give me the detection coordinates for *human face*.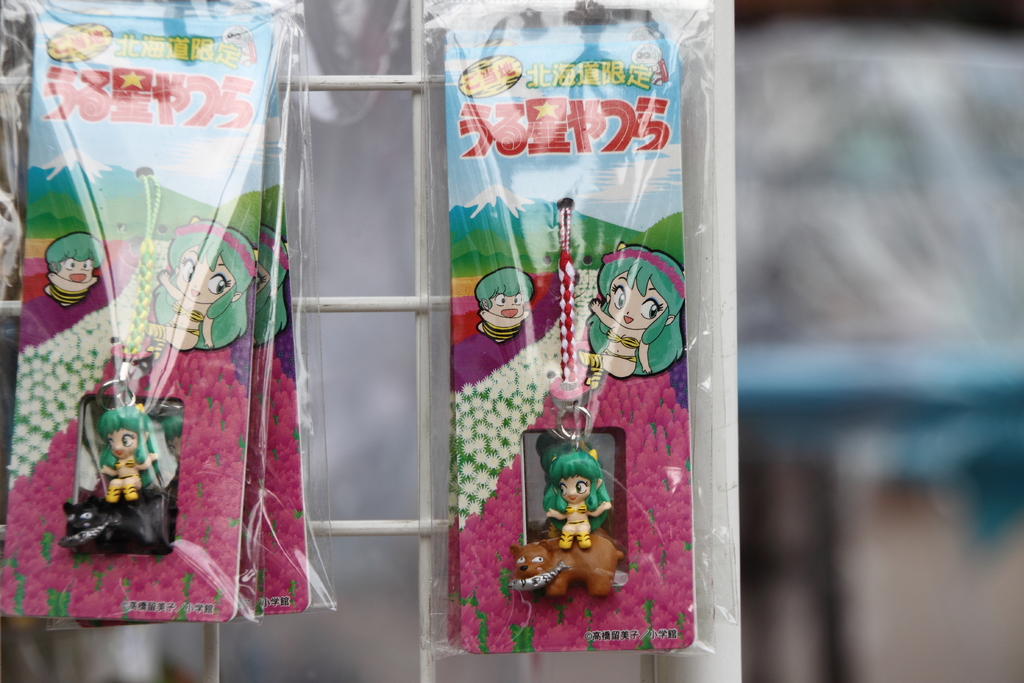
606:273:666:329.
